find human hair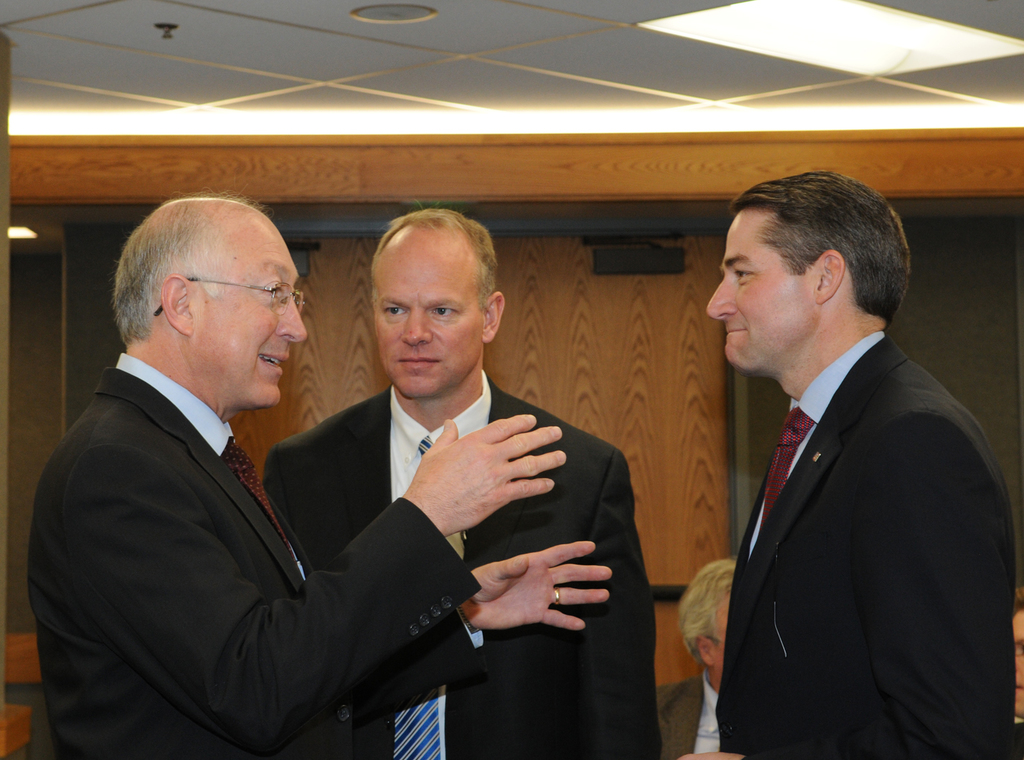
{"left": 721, "top": 174, "right": 900, "bottom": 343}
